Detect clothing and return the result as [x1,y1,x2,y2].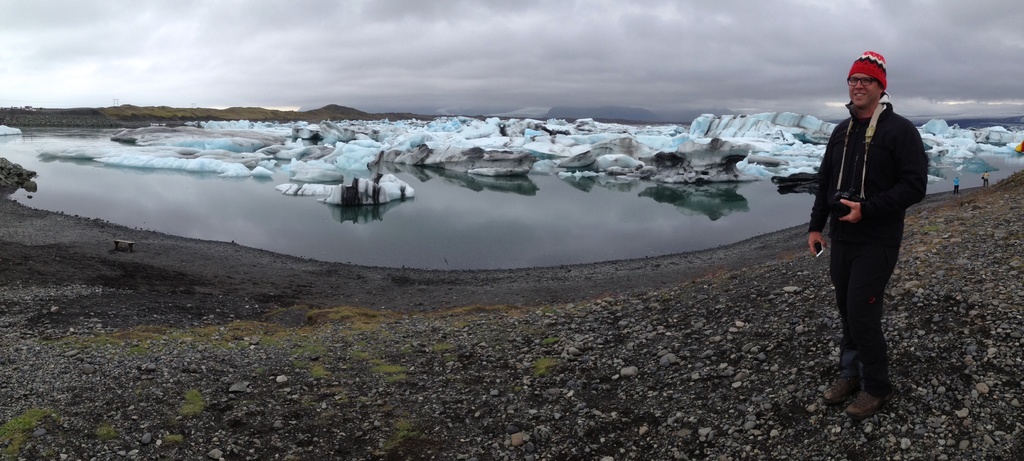
[813,54,927,360].
